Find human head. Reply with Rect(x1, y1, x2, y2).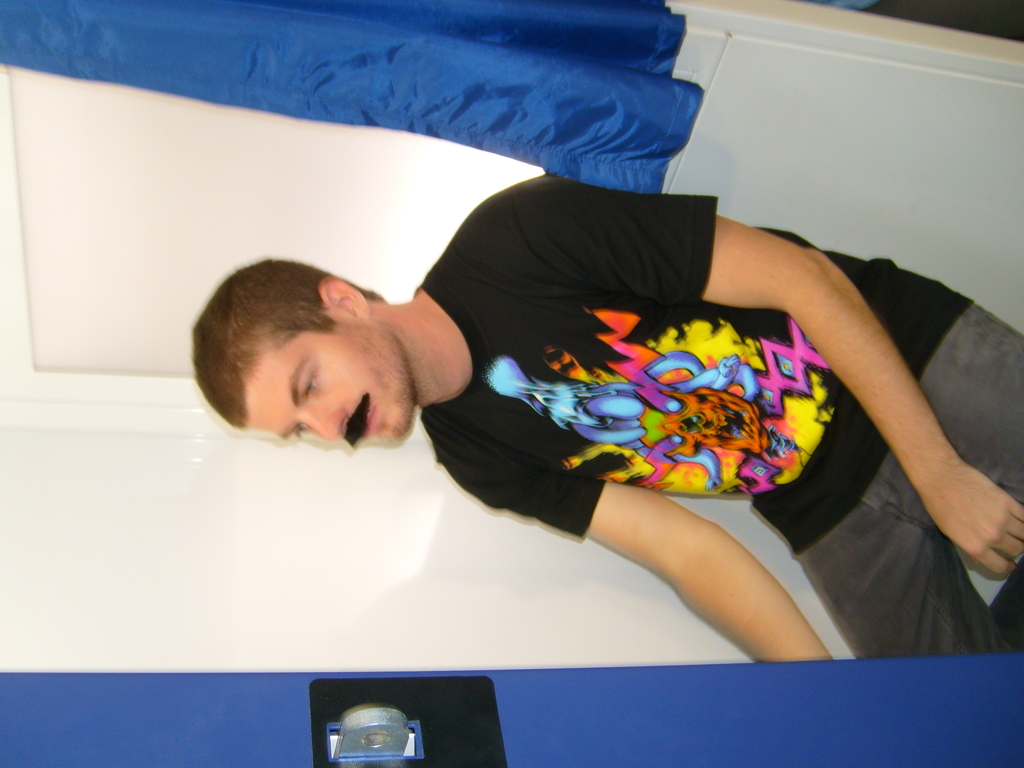
Rect(183, 244, 452, 461).
